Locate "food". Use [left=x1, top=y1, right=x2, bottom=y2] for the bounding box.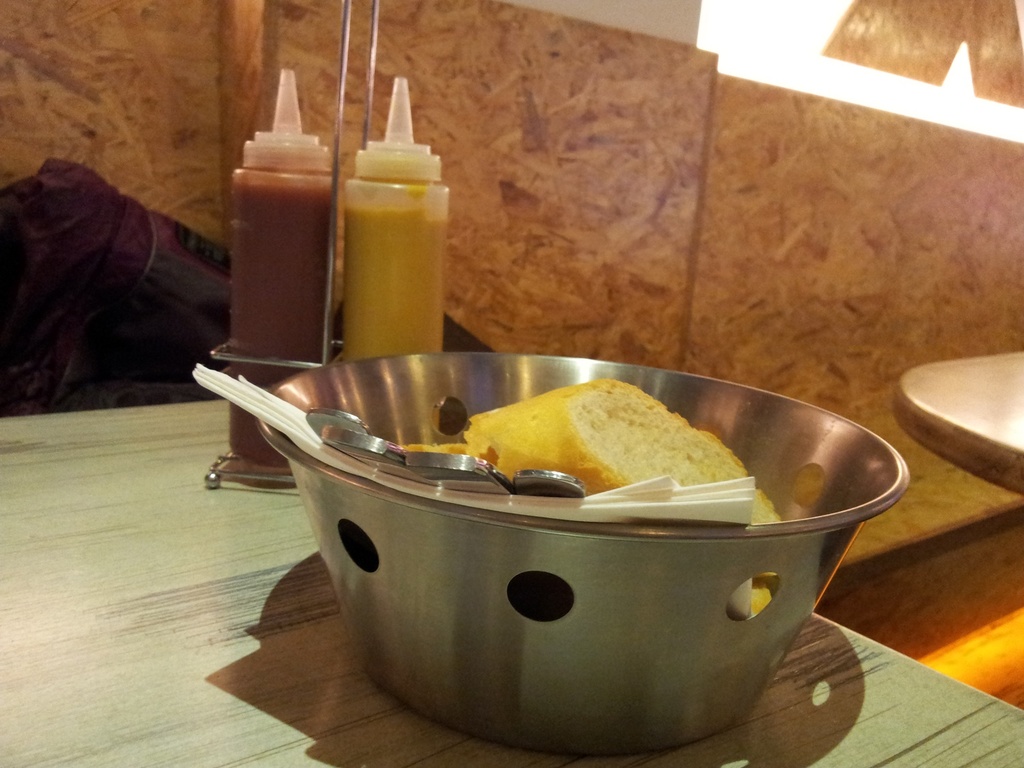
[left=404, top=379, right=786, bottom=609].
